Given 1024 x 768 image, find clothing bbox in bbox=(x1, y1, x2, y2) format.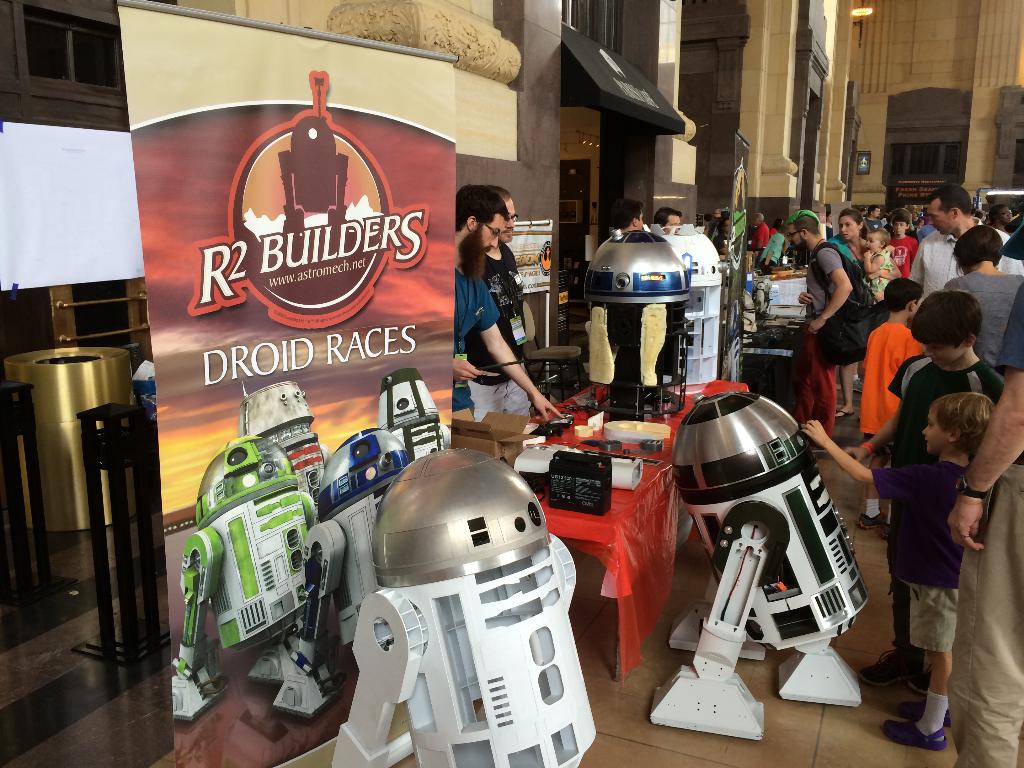
bbox=(920, 691, 948, 733).
